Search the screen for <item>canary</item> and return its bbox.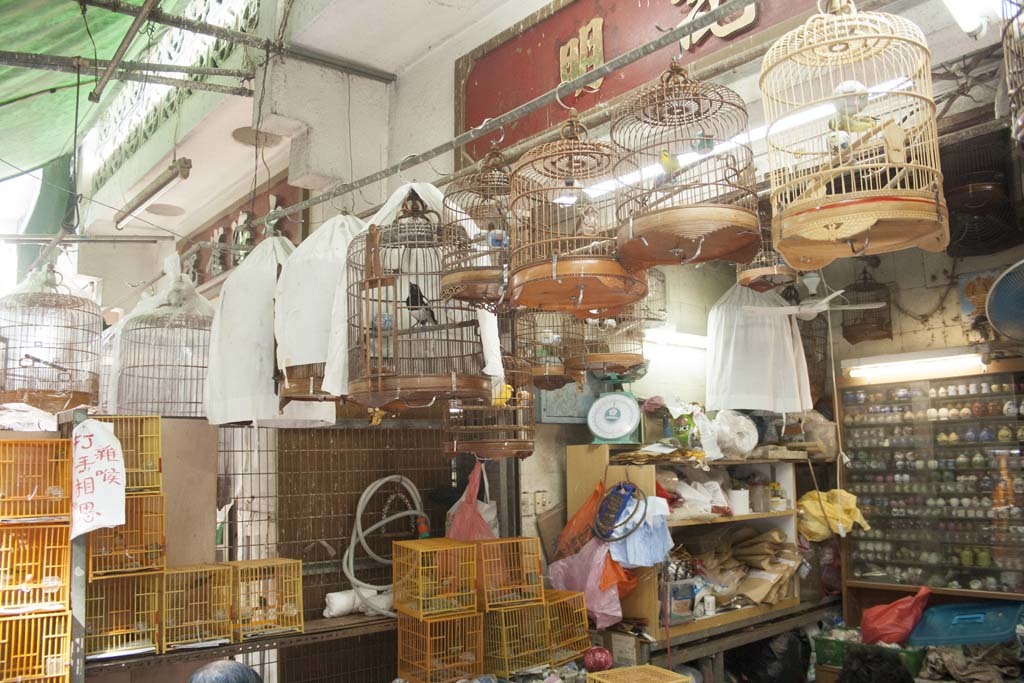
Found: detection(491, 380, 517, 407).
